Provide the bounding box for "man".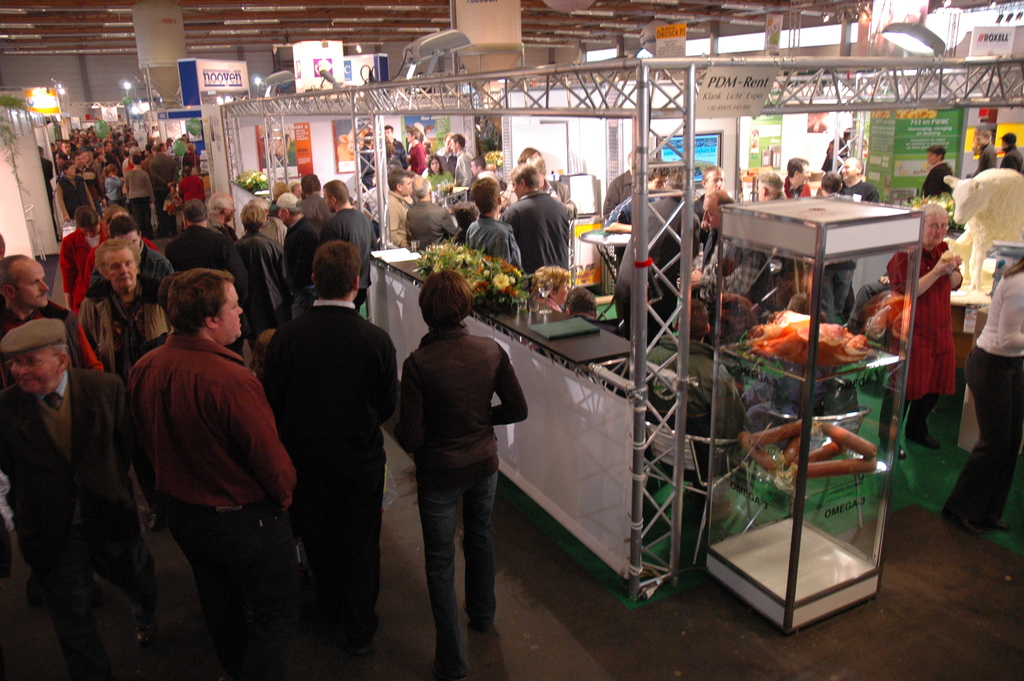
region(404, 123, 430, 166).
